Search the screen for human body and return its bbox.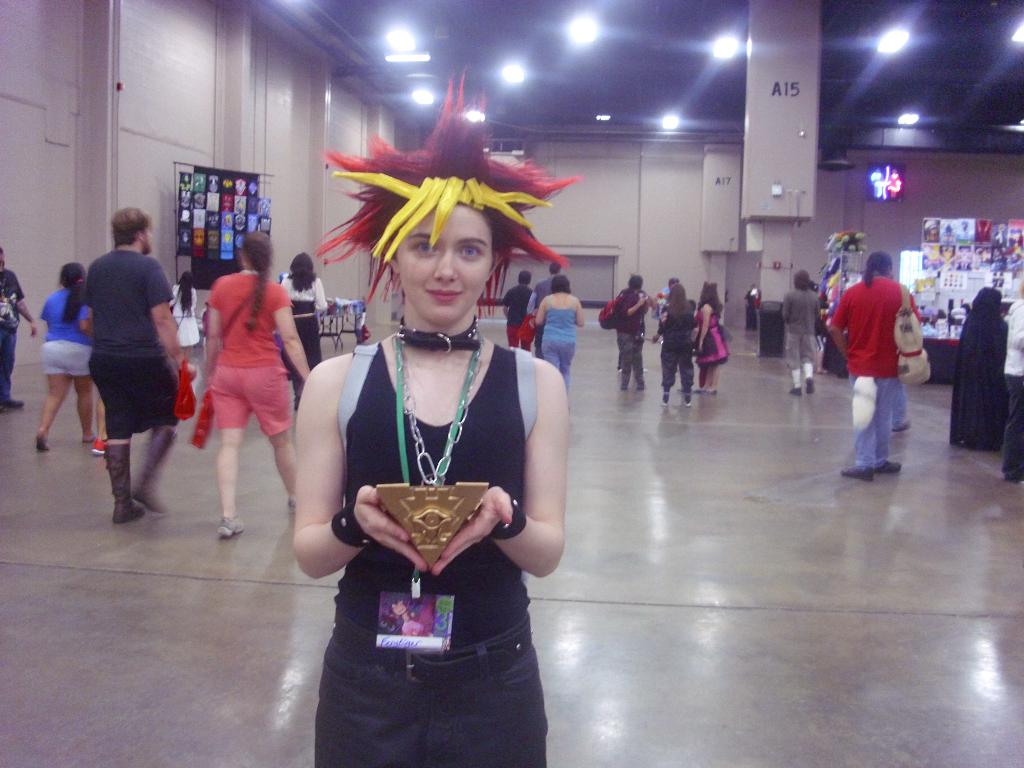
Found: box=[945, 308, 1008, 449].
